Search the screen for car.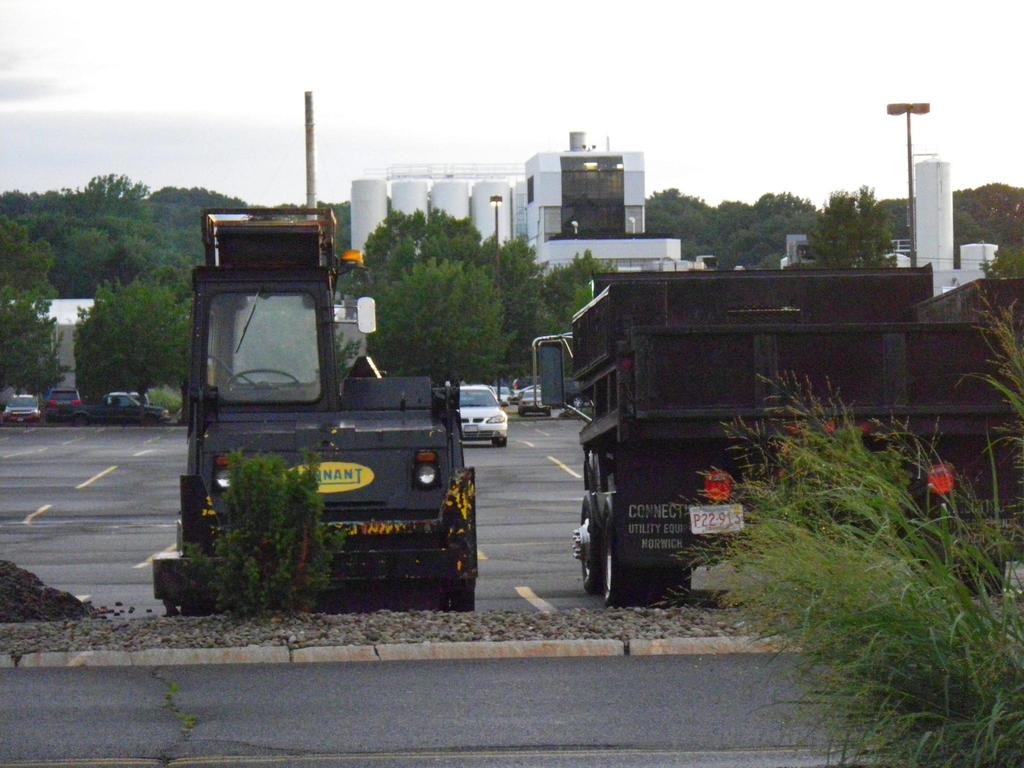
Found at crop(517, 385, 561, 421).
